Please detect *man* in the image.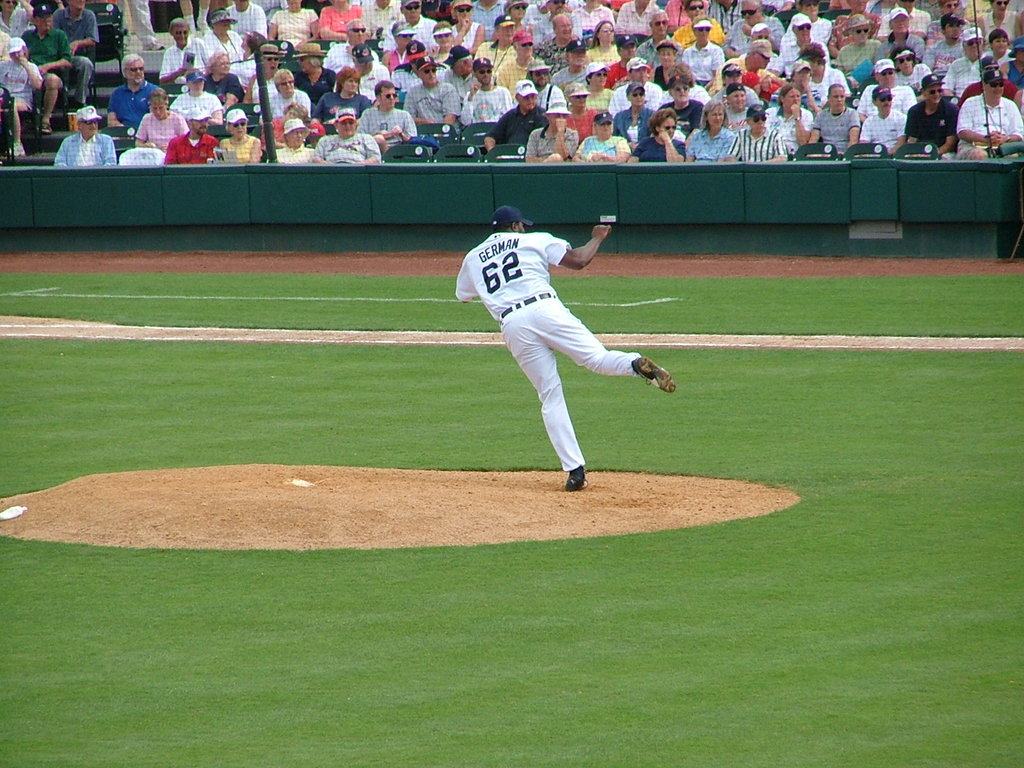
bbox=(531, 54, 561, 111).
